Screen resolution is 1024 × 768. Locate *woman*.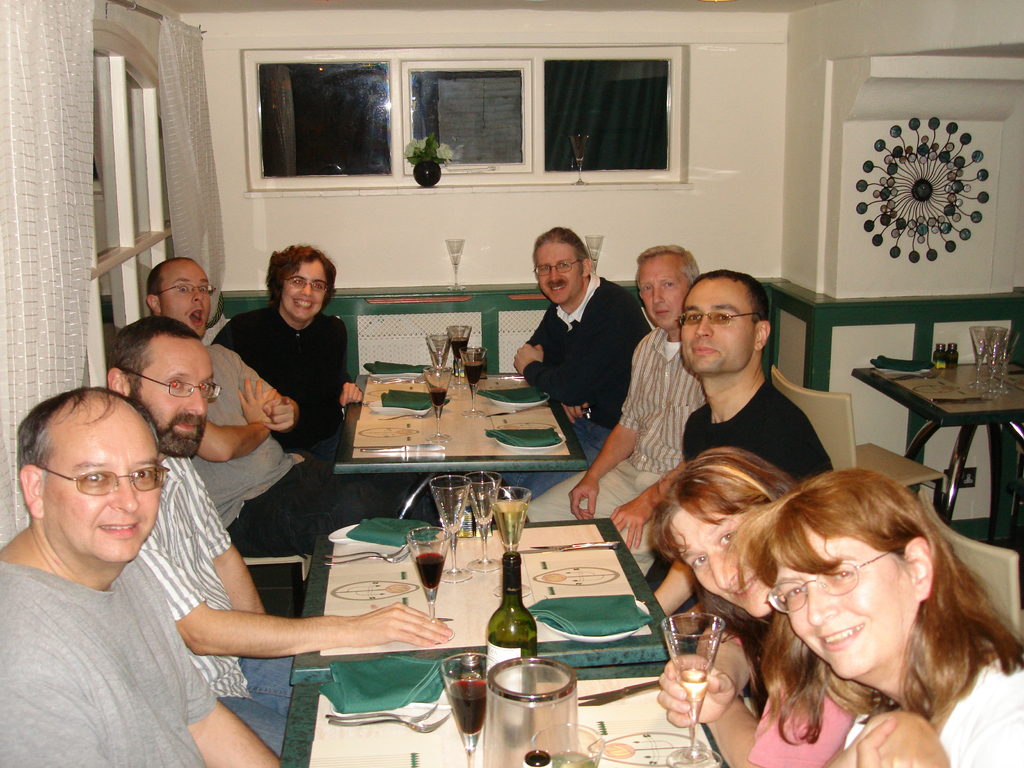
Rect(209, 239, 361, 474).
